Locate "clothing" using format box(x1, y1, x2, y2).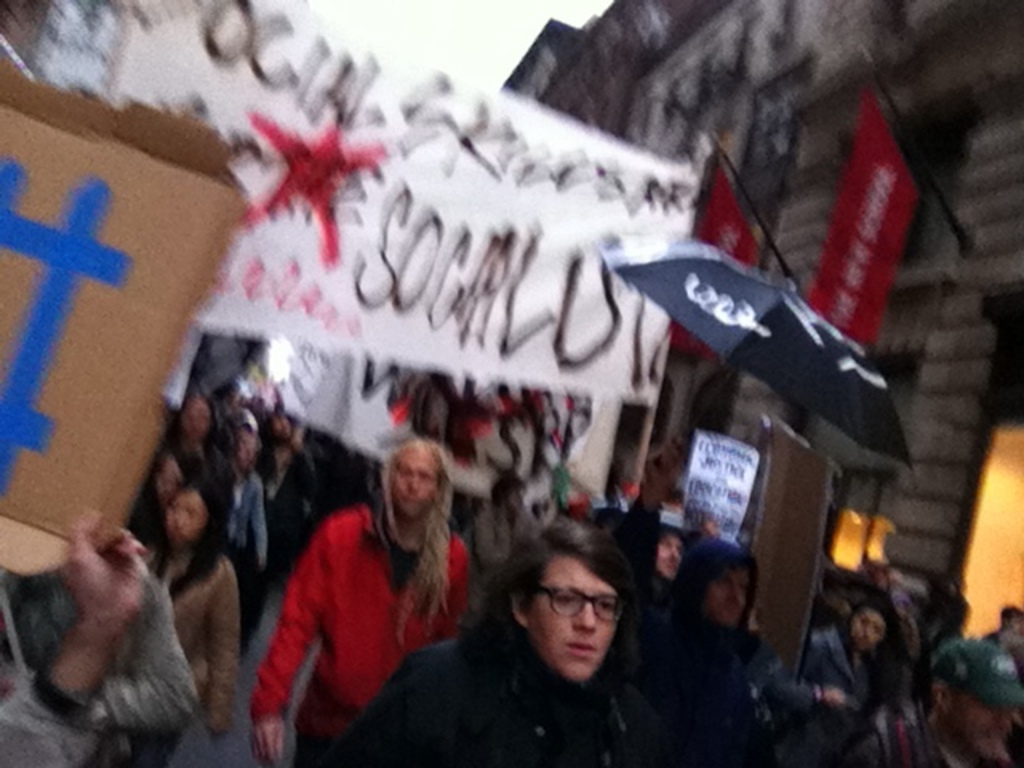
box(326, 622, 634, 766).
